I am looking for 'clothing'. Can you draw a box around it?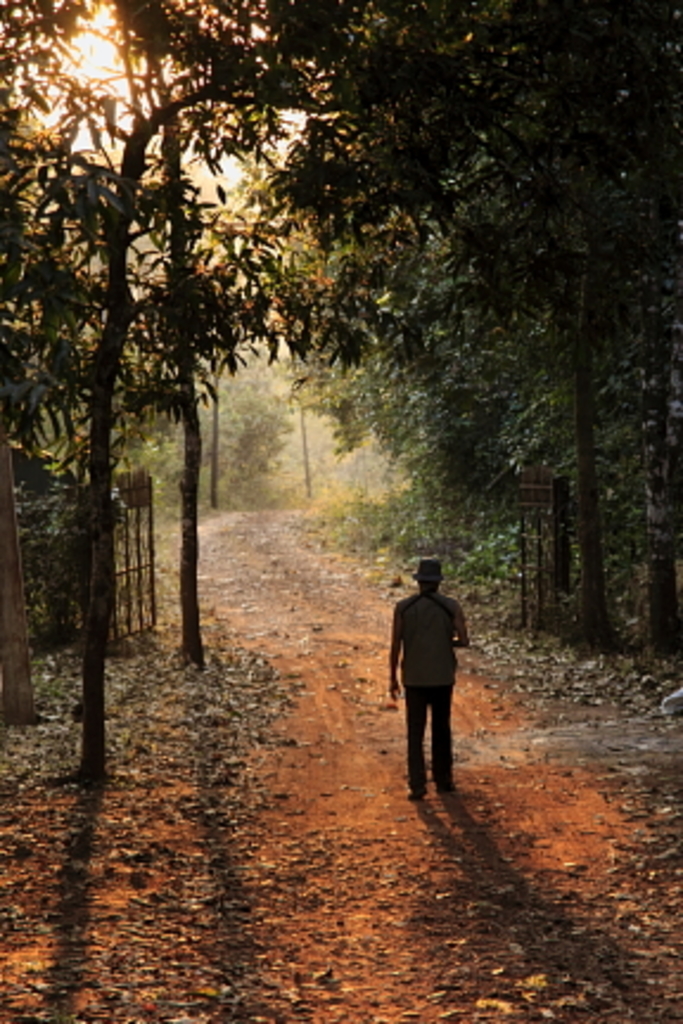
Sure, the bounding box is {"x1": 387, "y1": 557, "x2": 470, "y2": 780}.
